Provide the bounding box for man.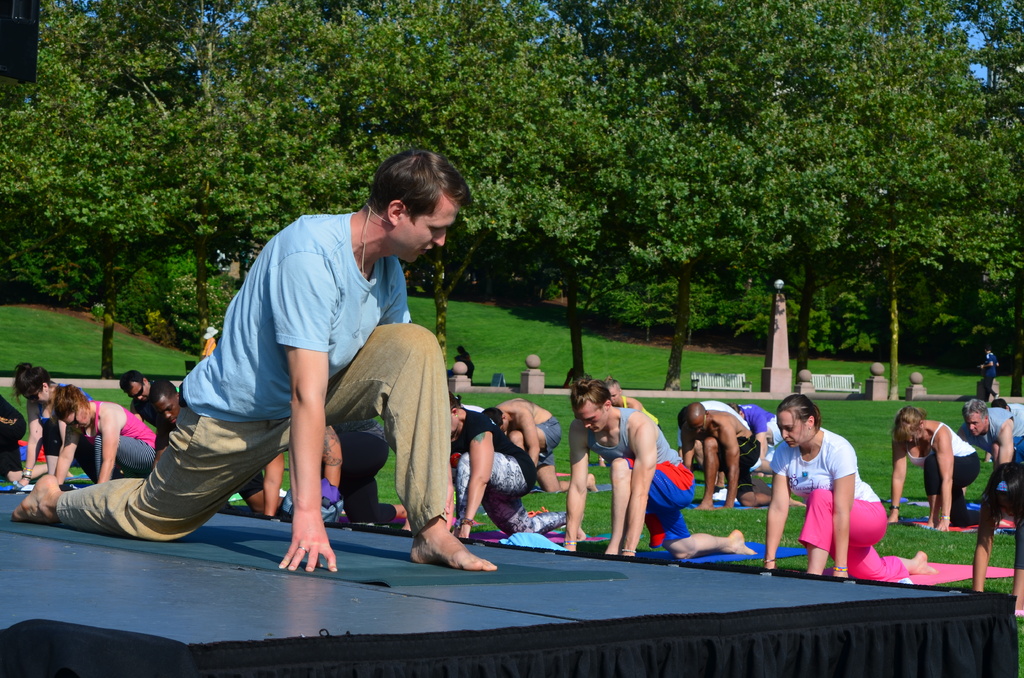
locate(141, 378, 198, 444).
